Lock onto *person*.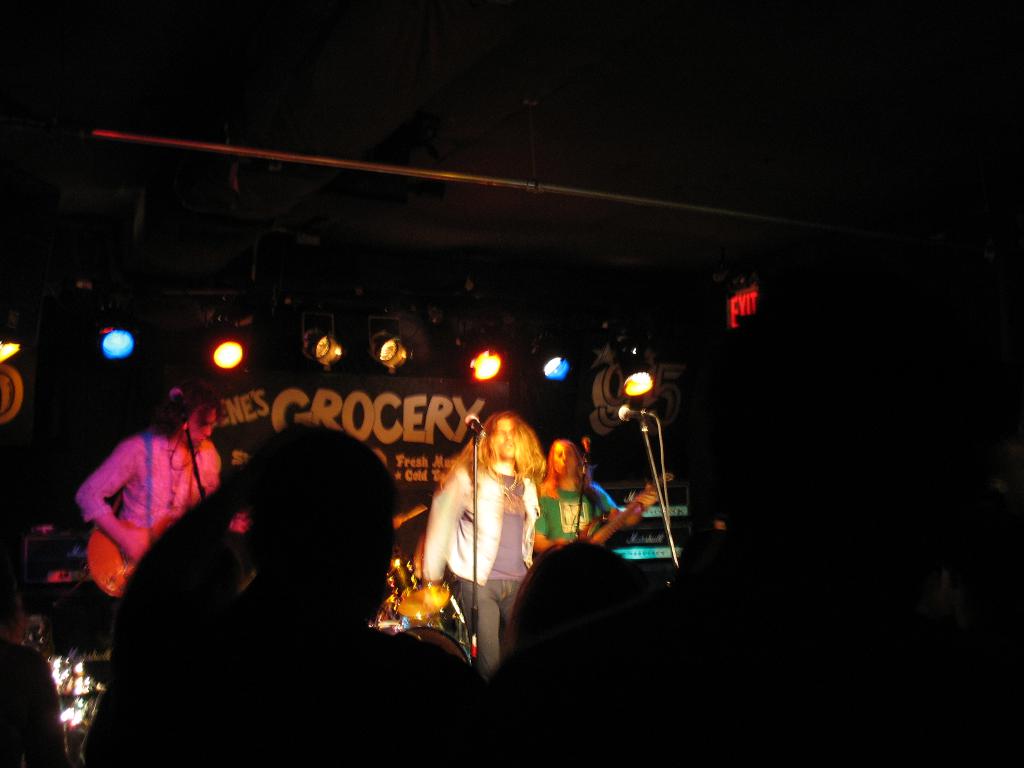
Locked: 532/441/628/559.
